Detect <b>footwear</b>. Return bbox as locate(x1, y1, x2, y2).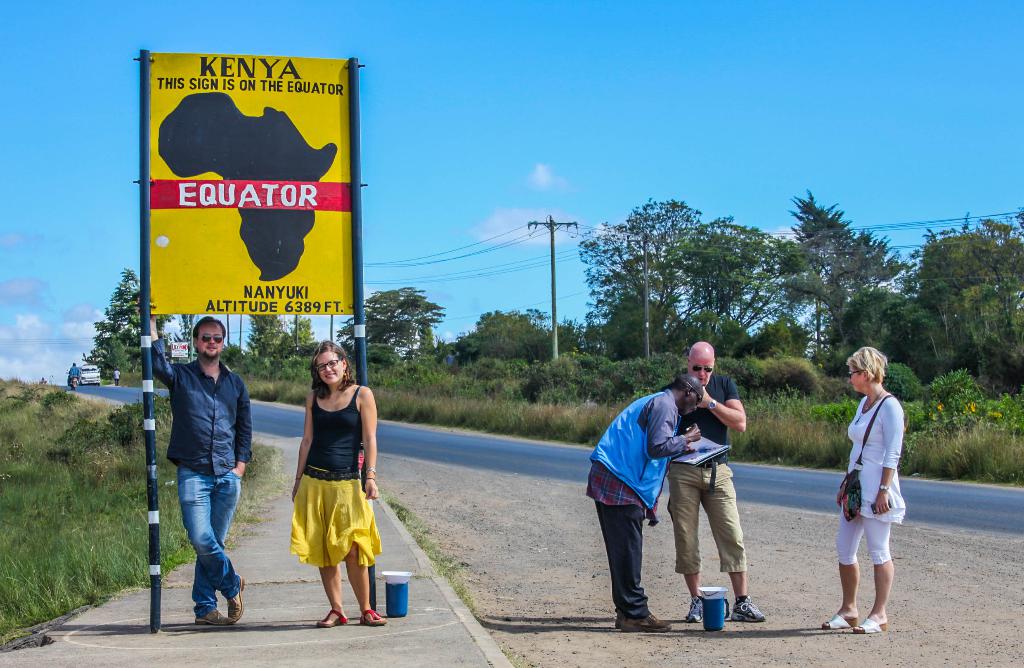
locate(614, 614, 621, 626).
